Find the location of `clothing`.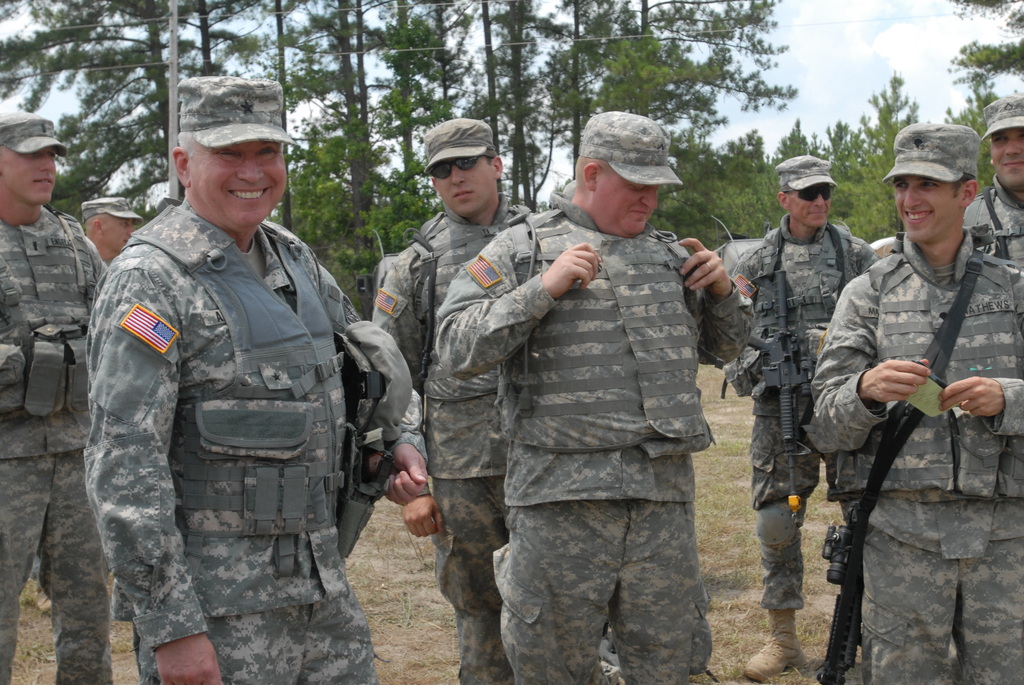
Location: (966, 179, 1023, 262).
